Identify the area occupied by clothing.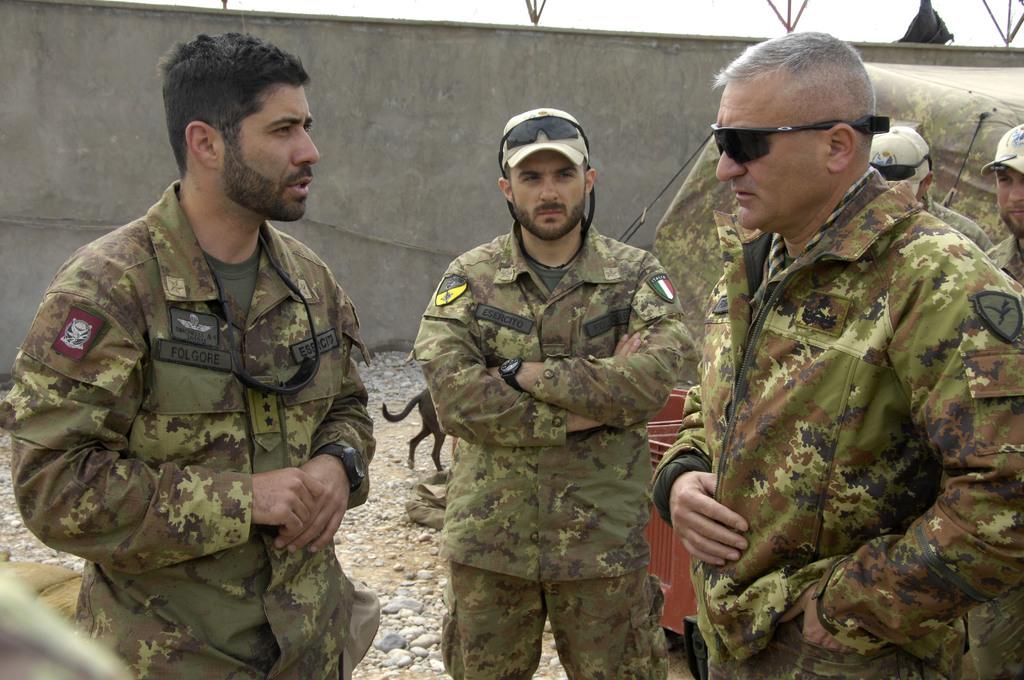
Area: l=979, t=232, r=1023, b=290.
